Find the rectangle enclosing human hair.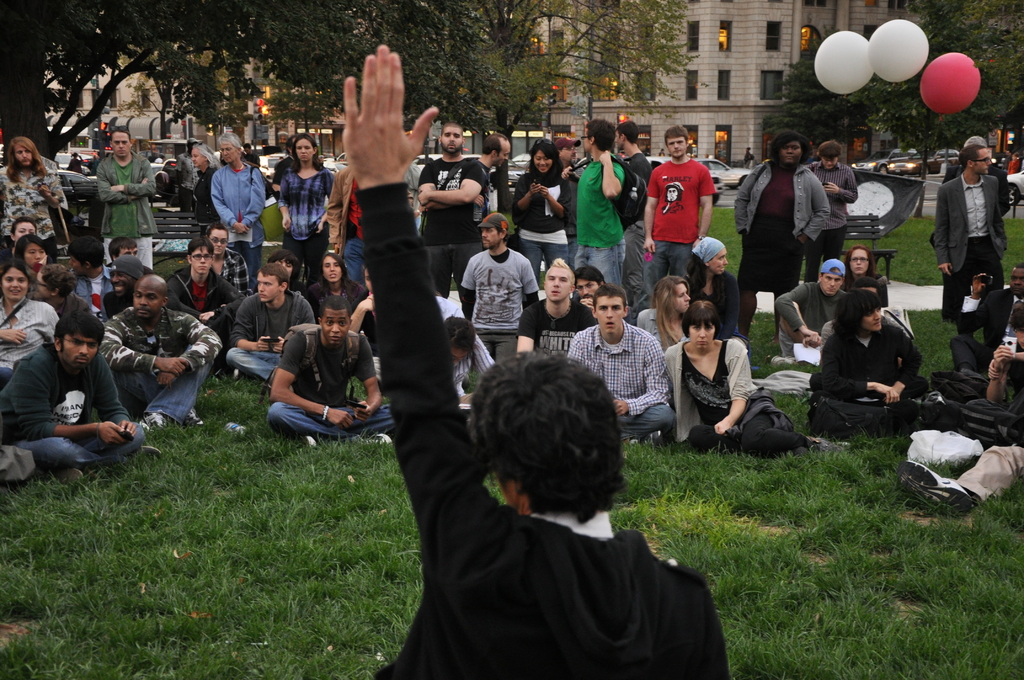
70:151:79:155.
